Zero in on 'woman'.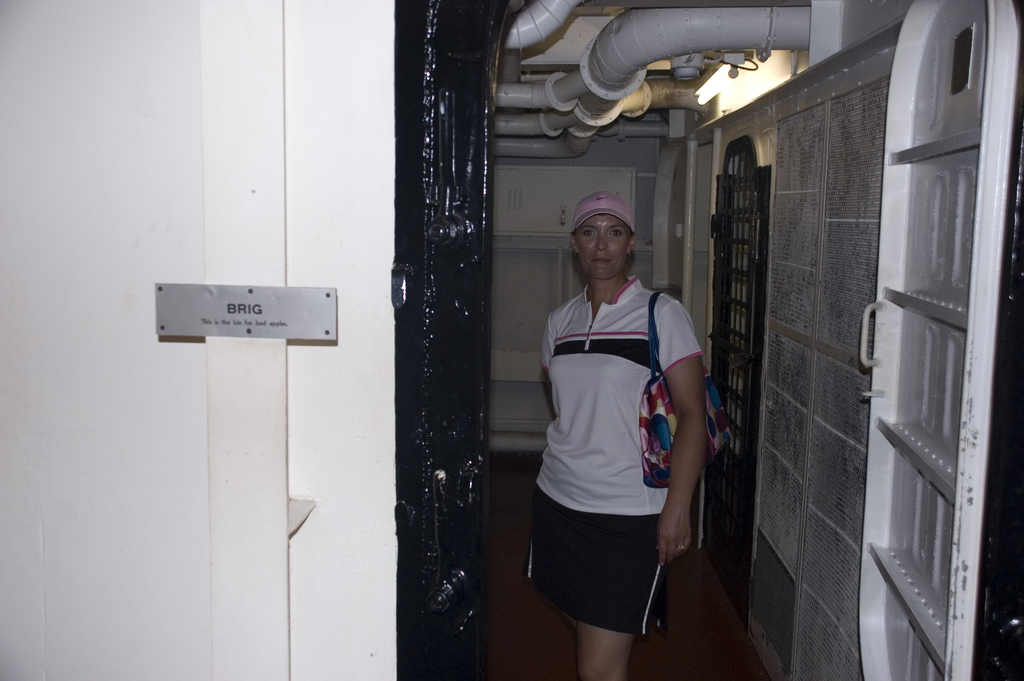
Zeroed in: crop(524, 193, 710, 680).
